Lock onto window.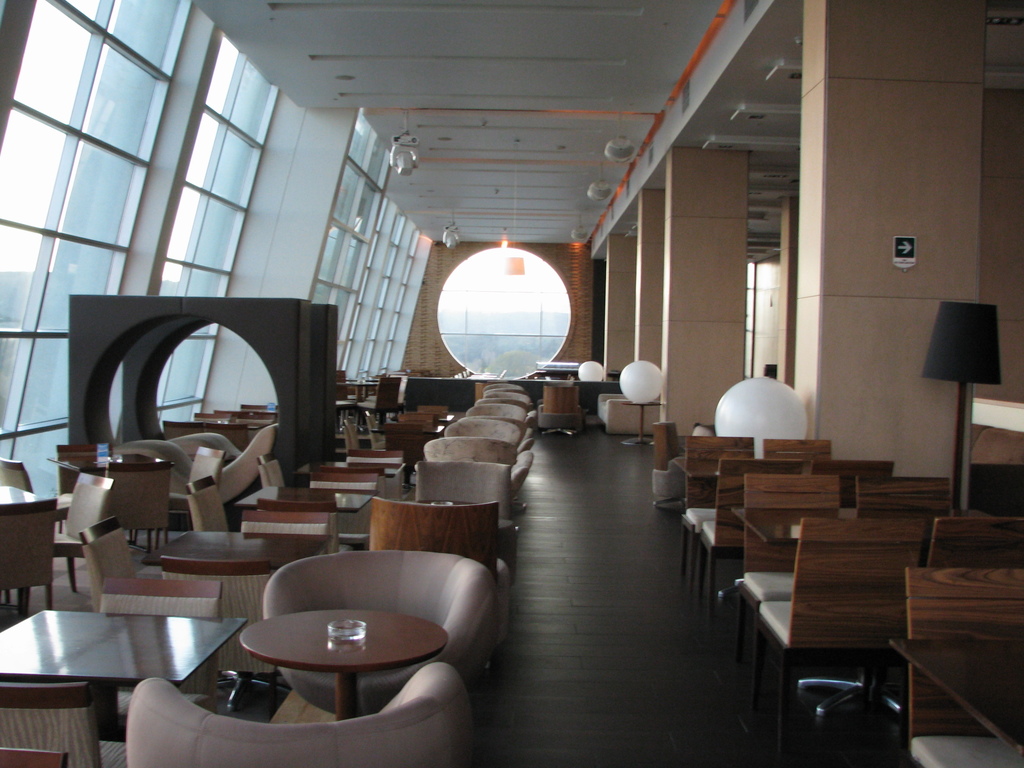
Locked: detection(190, 36, 276, 419).
